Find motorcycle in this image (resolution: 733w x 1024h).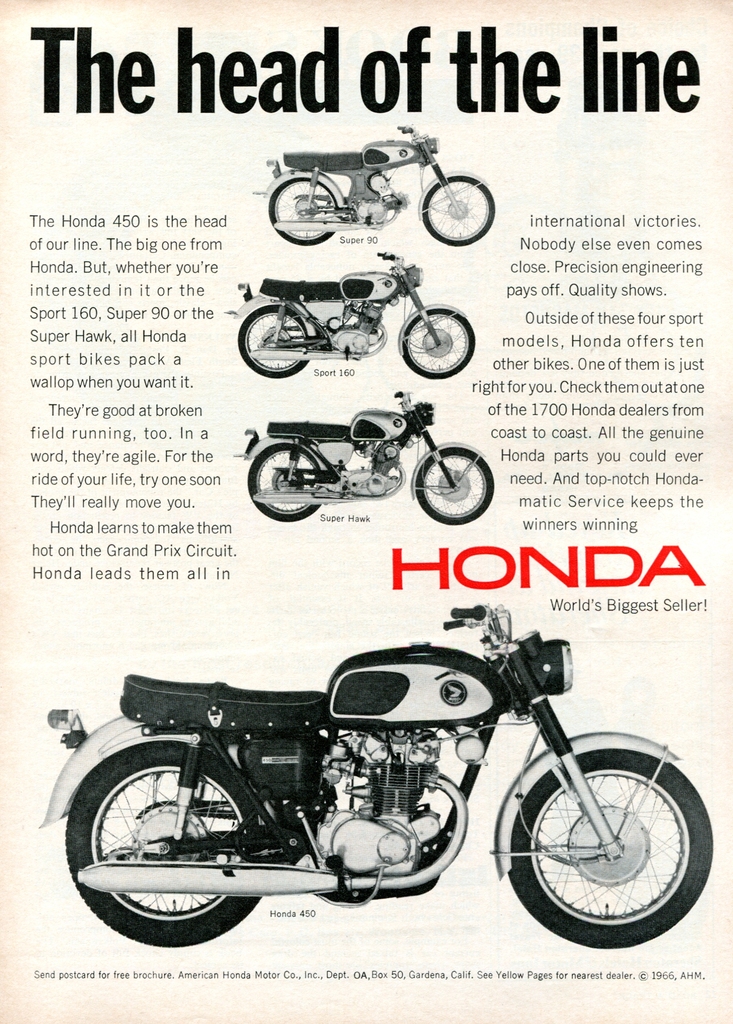
[left=19, top=621, right=732, bottom=946].
